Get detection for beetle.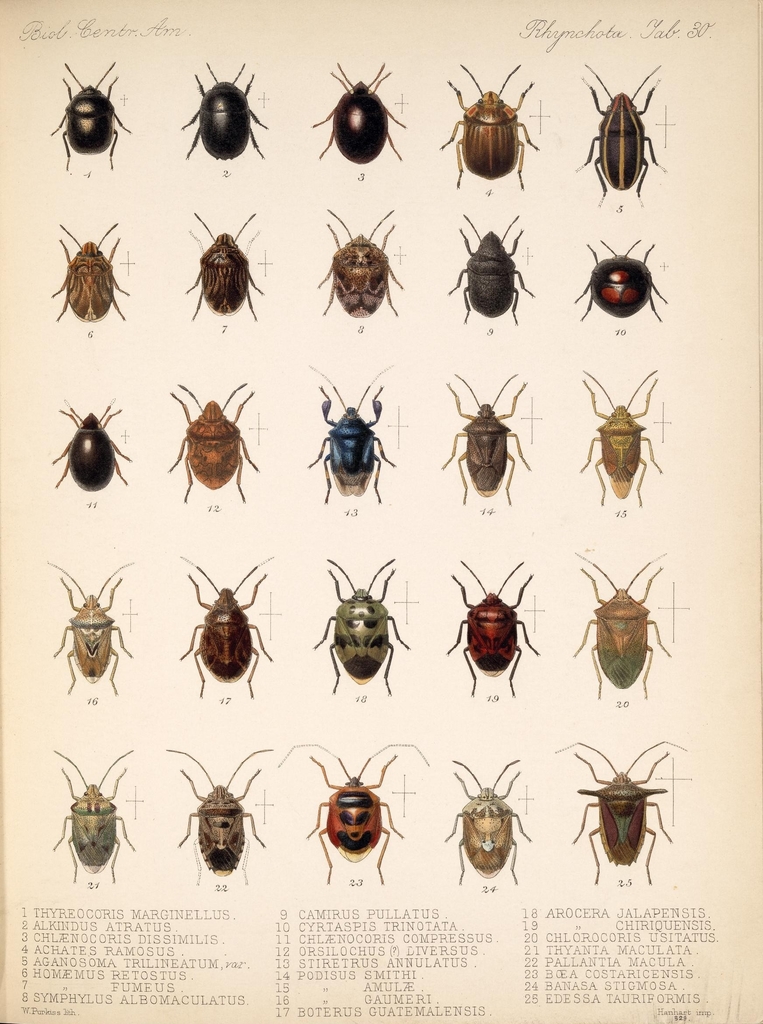
Detection: bbox(440, 63, 544, 202).
